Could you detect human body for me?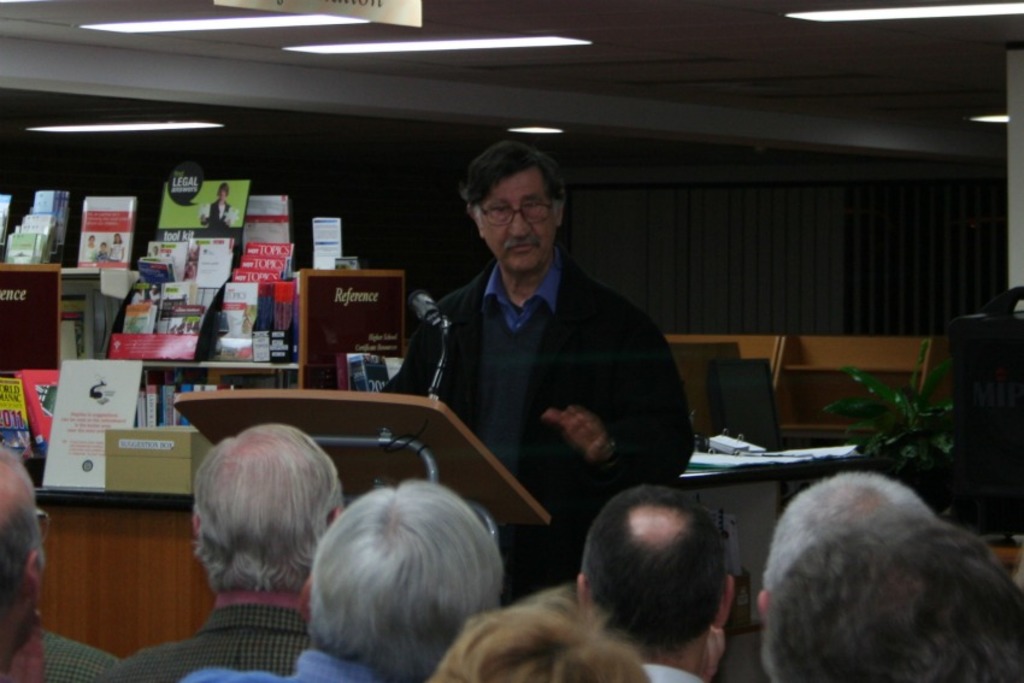
Detection result: 98:249:111:261.
